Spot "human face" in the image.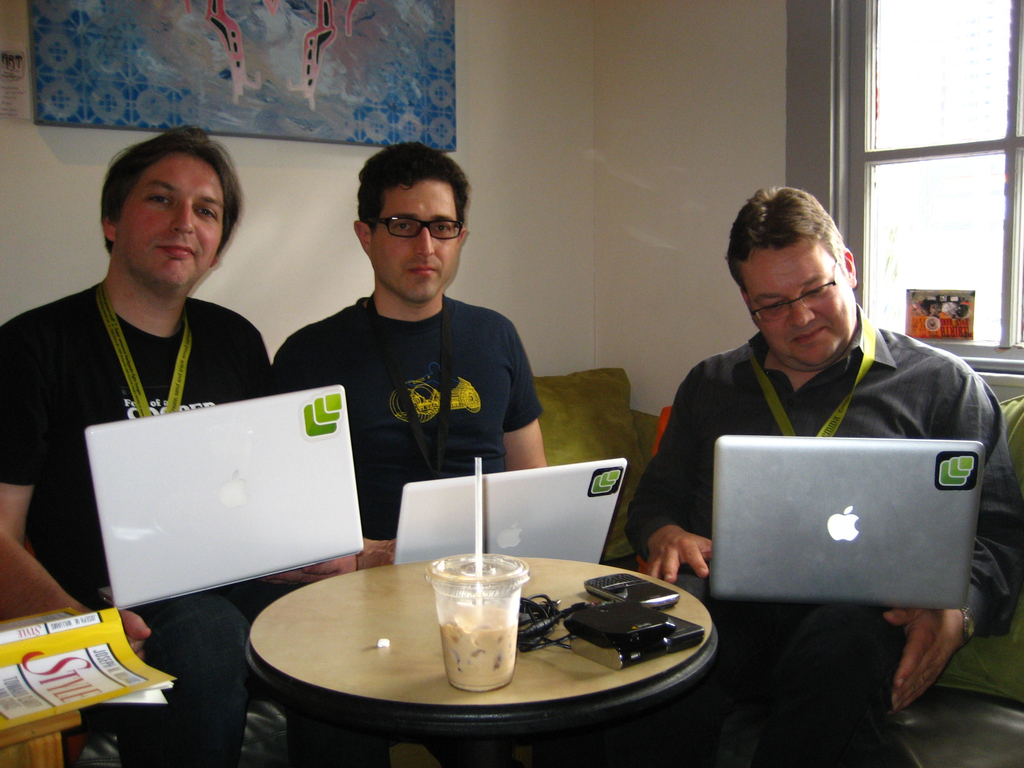
"human face" found at 369:179:461:301.
